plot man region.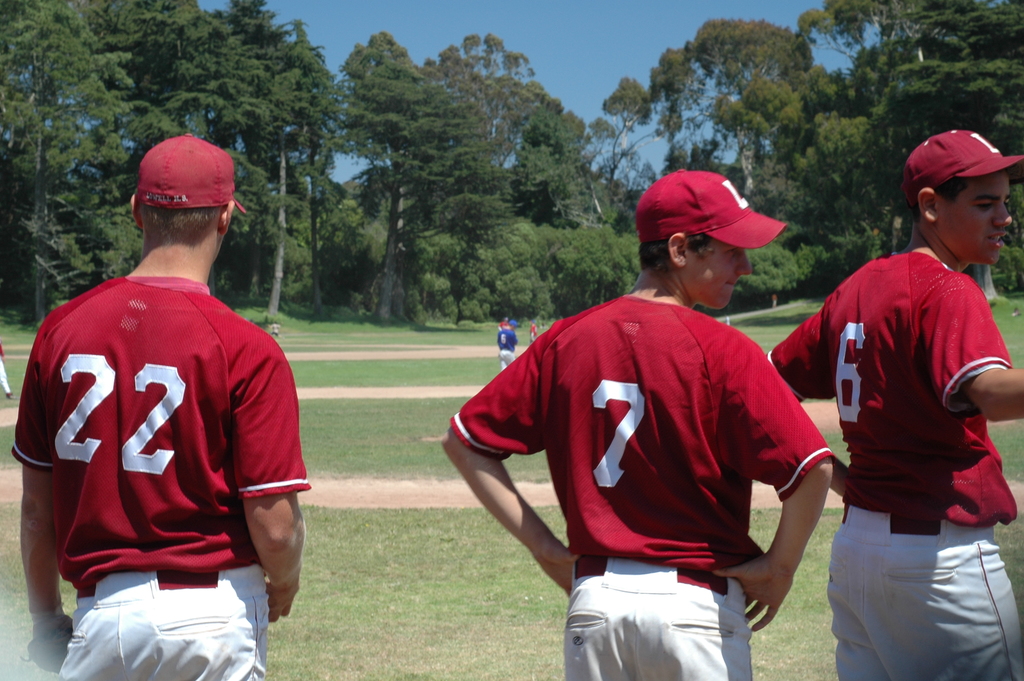
Plotted at crop(30, 135, 295, 680).
